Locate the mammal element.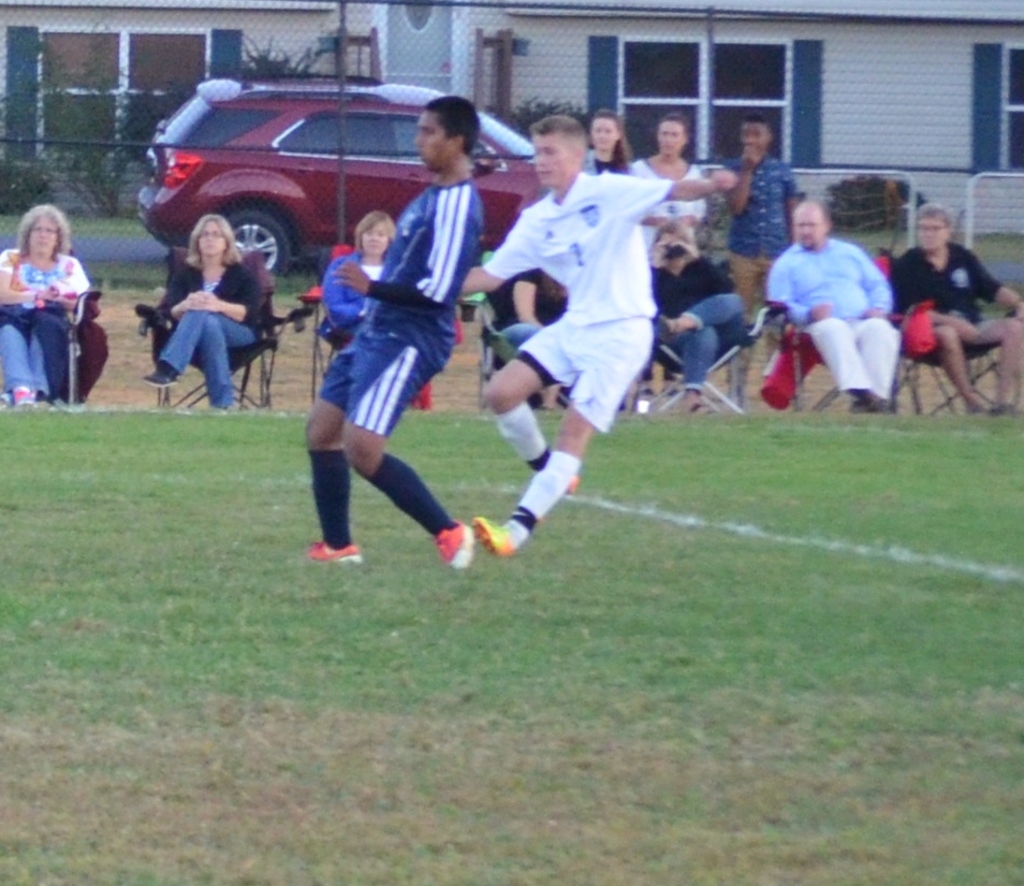
Element bbox: bbox(306, 93, 487, 568).
